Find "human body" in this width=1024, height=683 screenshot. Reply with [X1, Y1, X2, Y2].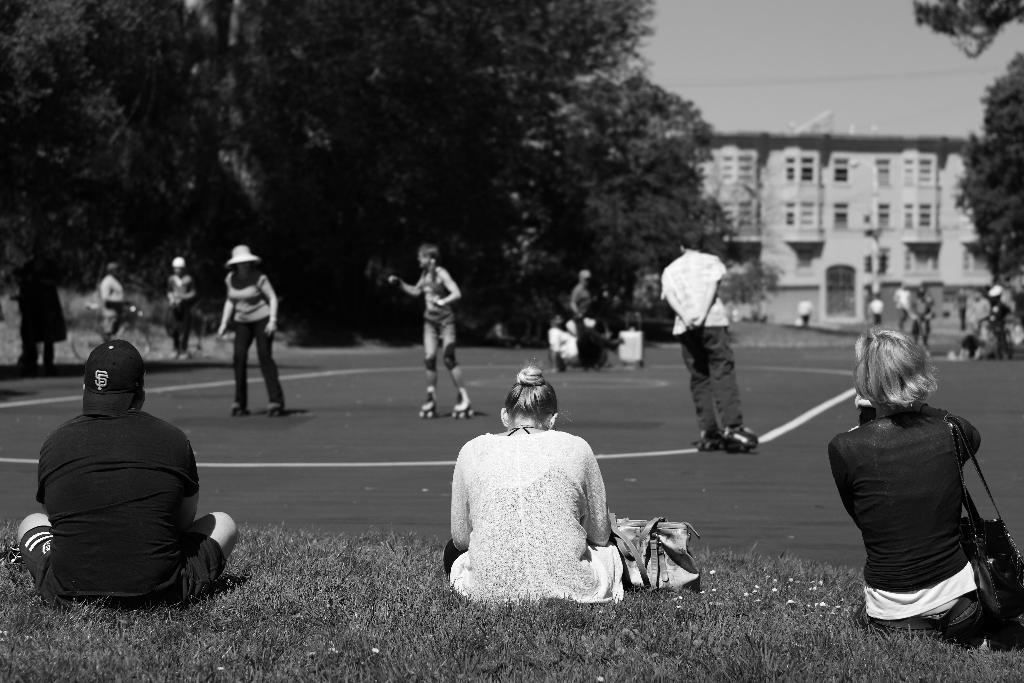
[443, 362, 643, 607].
